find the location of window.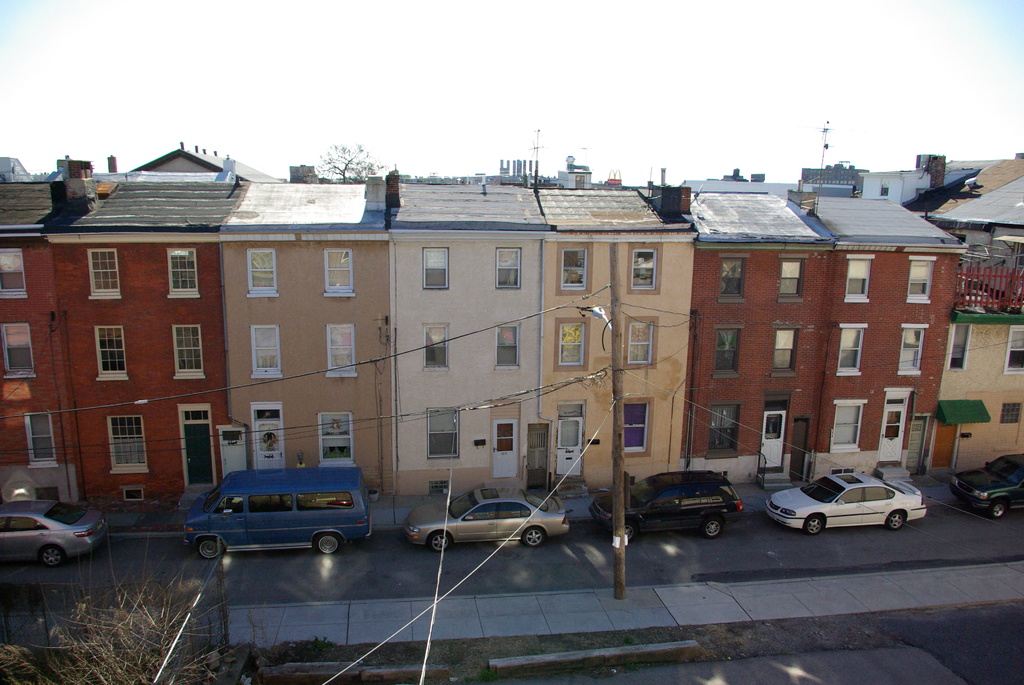
Location: {"left": 493, "top": 324, "right": 516, "bottom": 371}.
